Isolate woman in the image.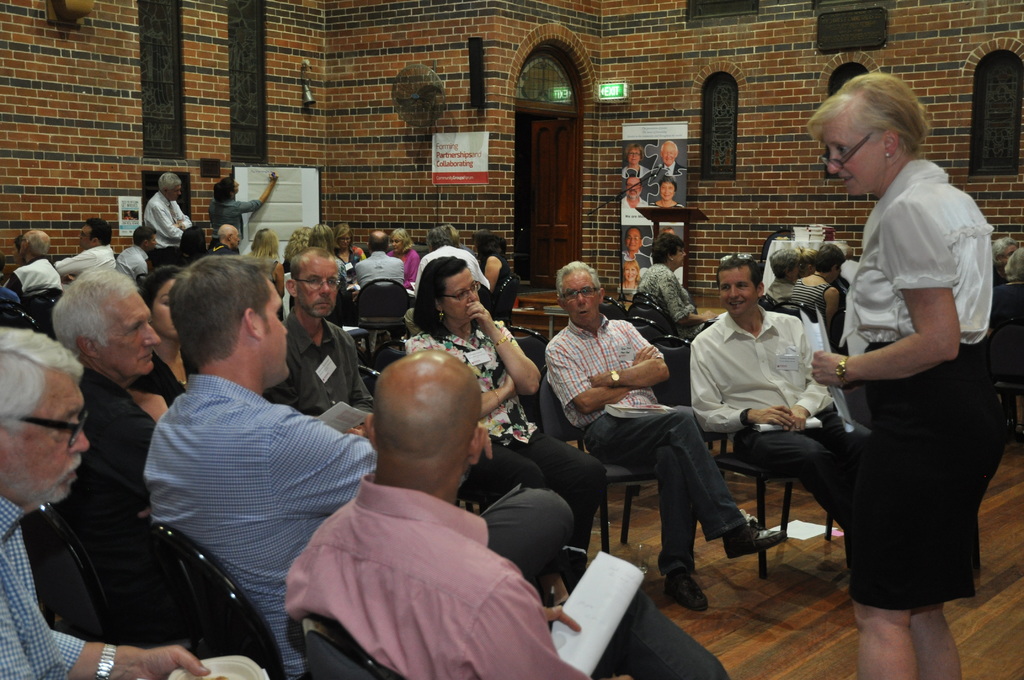
Isolated region: x1=803 y1=67 x2=1007 y2=679.
